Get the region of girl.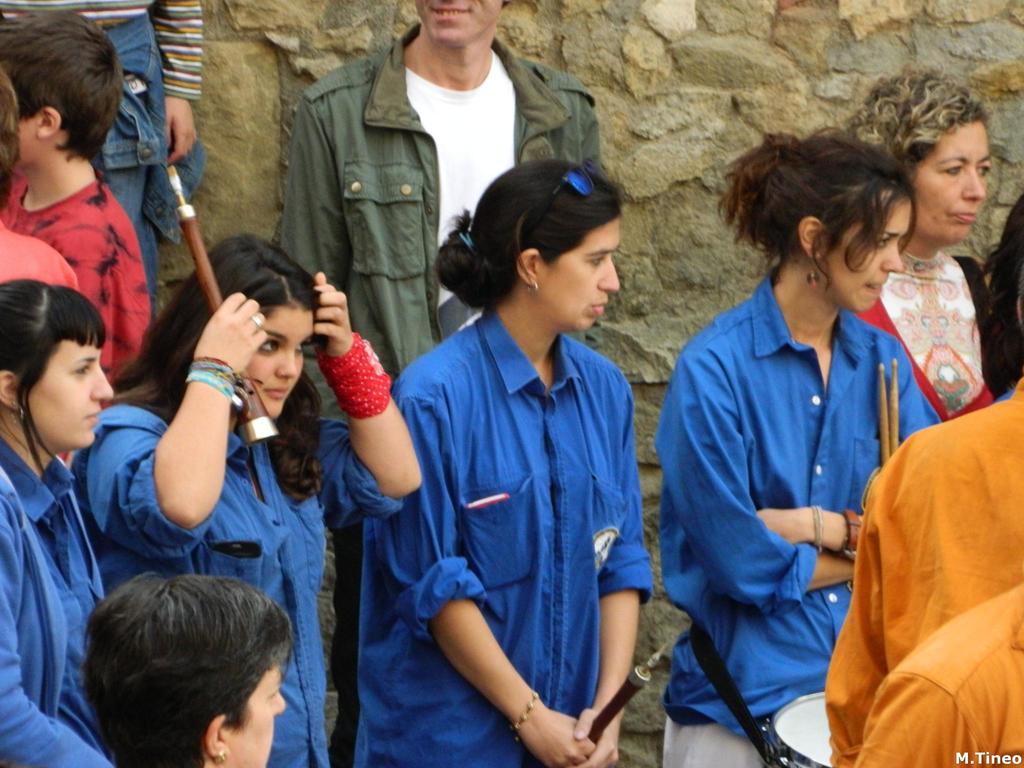
[0, 277, 113, 767].
